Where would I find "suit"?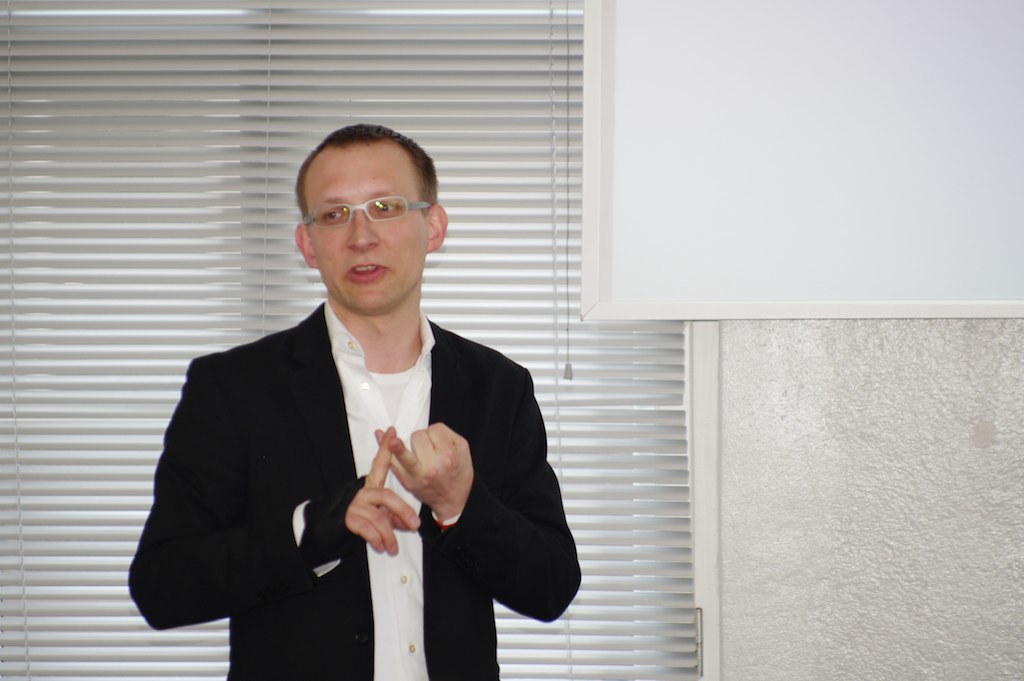
At rect(143, 248, 563, 662).
